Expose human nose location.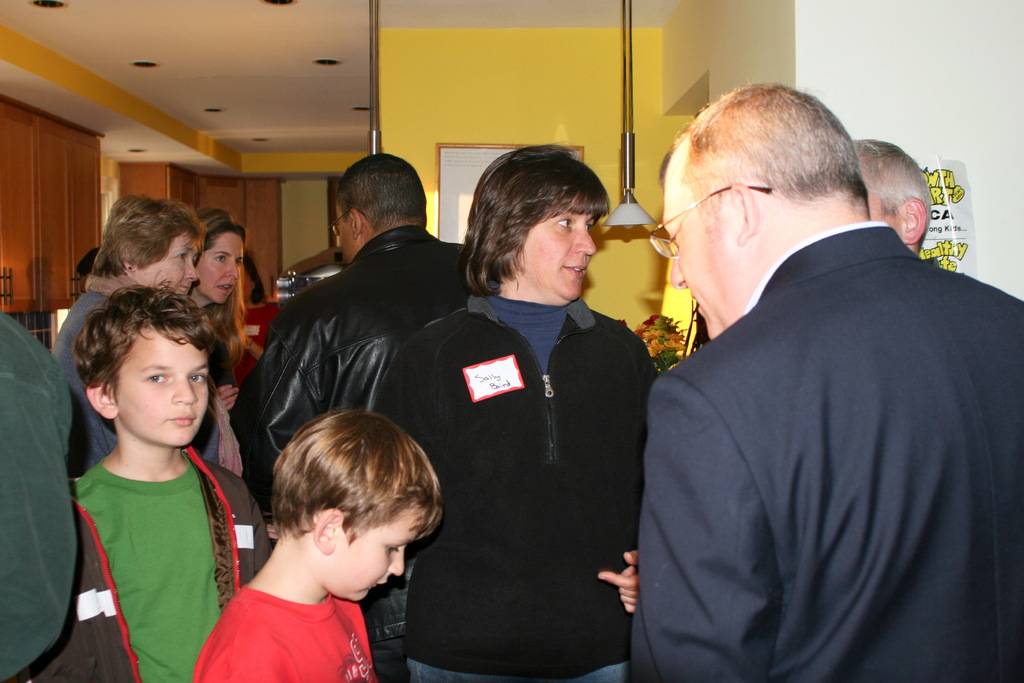
Exposed at (x1=572, y1=219, x2=599, y2=256).
